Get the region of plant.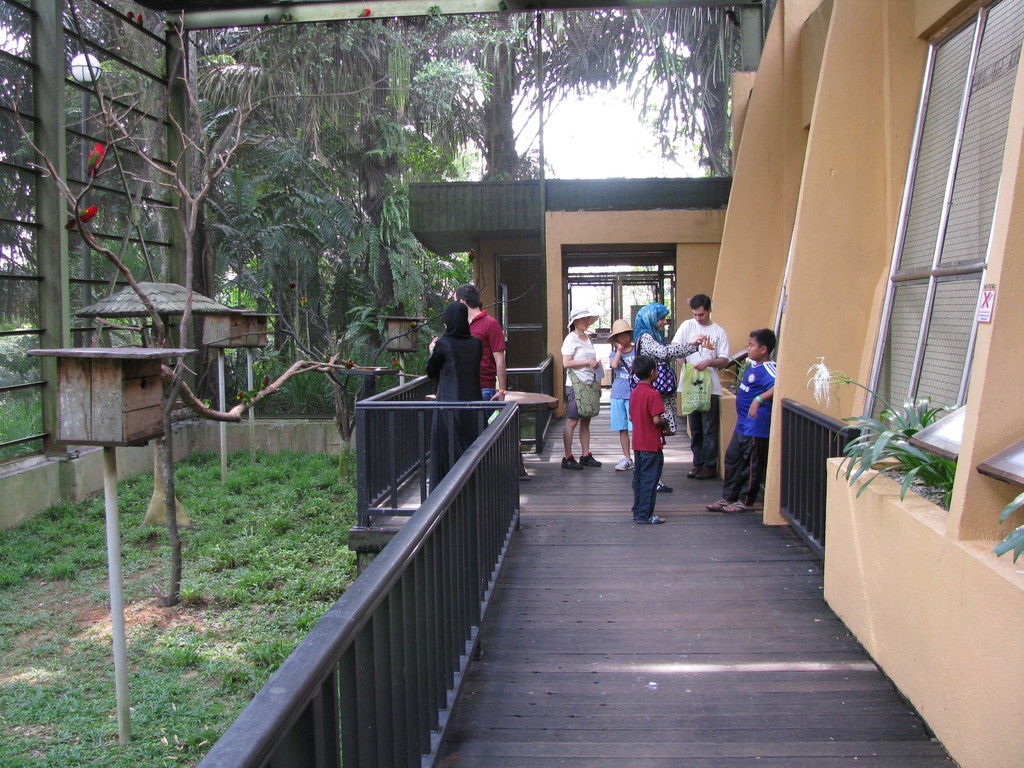
BBox(829, 364, 950, 511).
